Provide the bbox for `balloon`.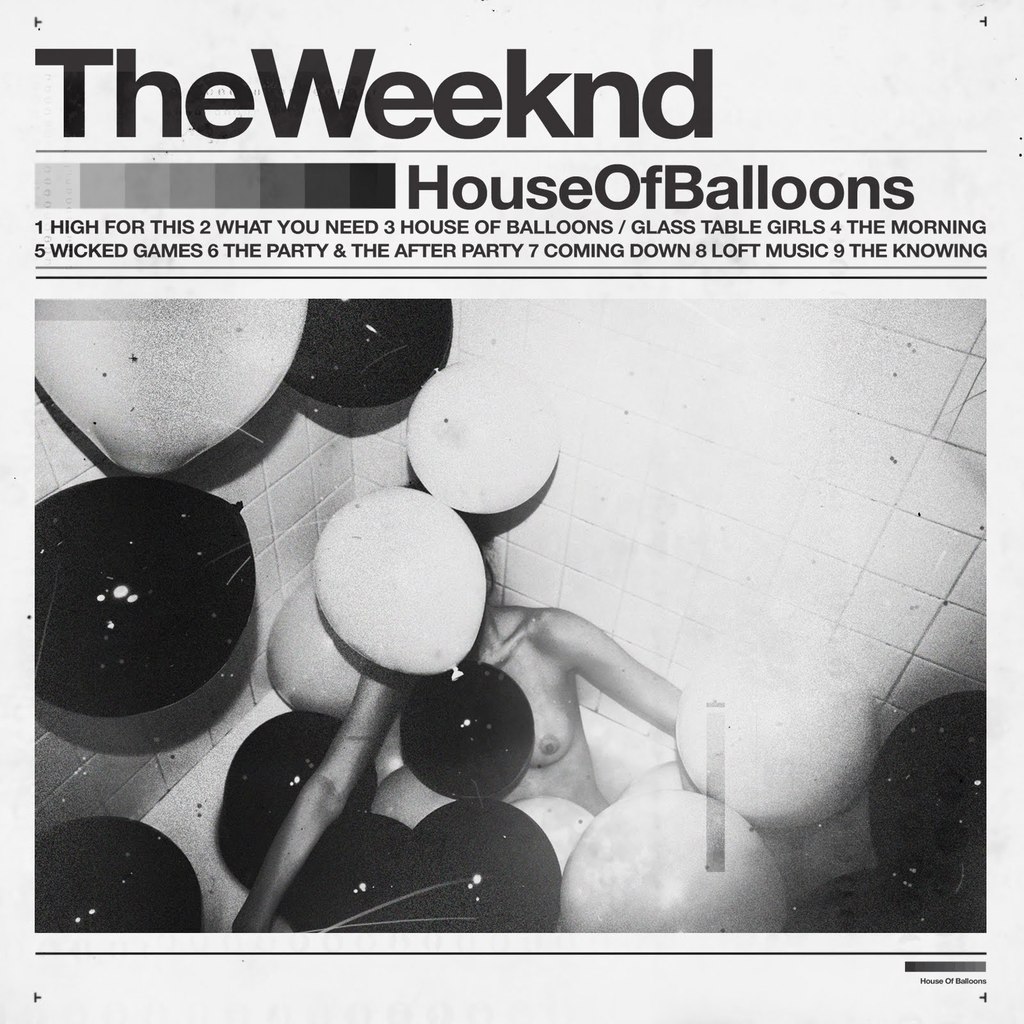
l=371, t=767, r=446, b=827.
